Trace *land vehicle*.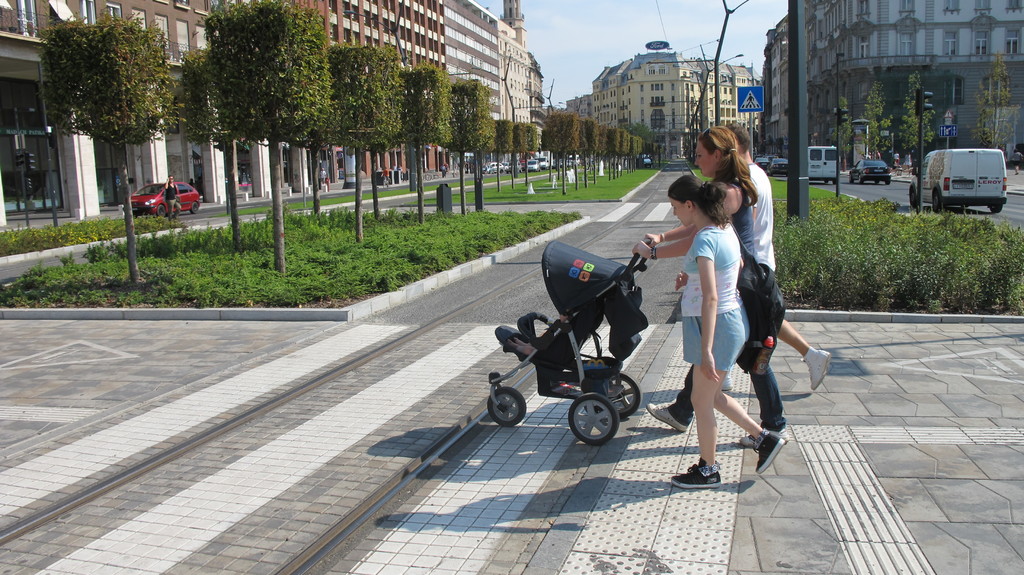
Traced to <box>908,145,1008,213</box>.
